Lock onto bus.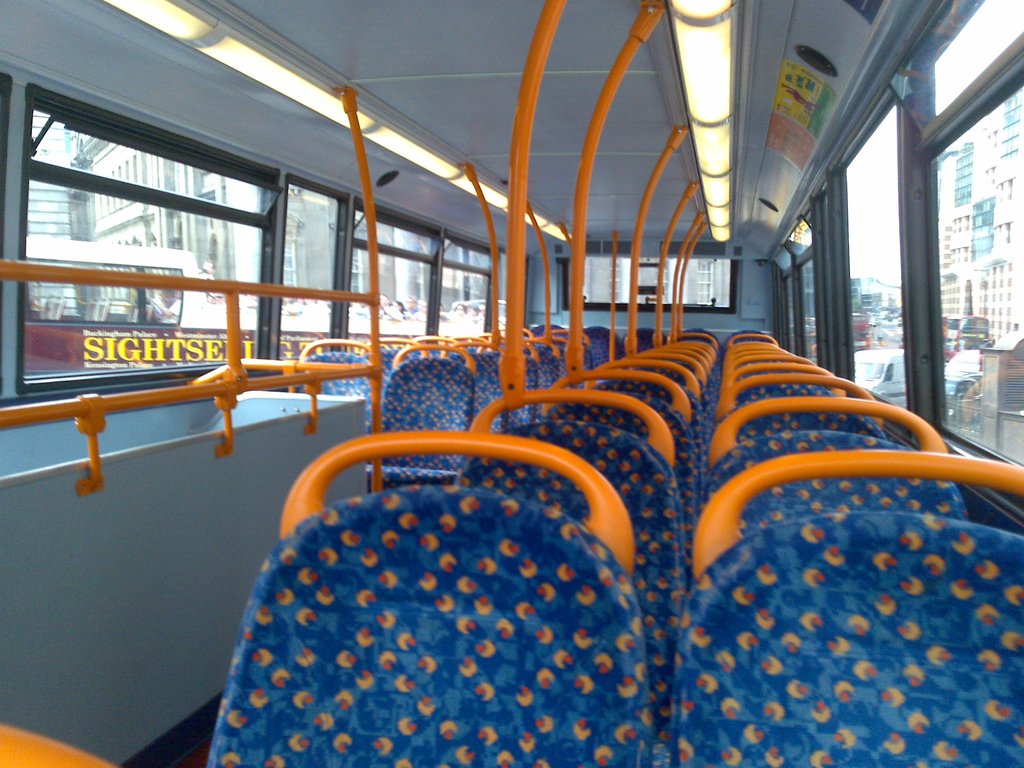
Locked: {"x1": 24, "y1": 233, "x2": 201, "y2": 380}.
